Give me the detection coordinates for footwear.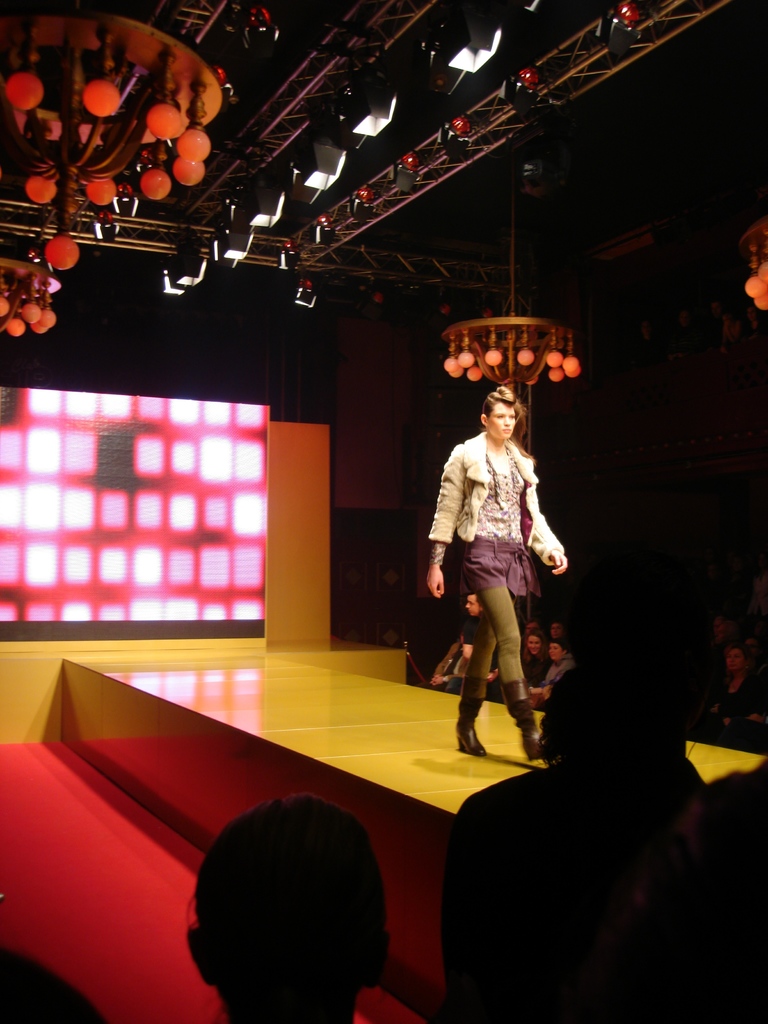
crop(509, 693, 559, 762).
